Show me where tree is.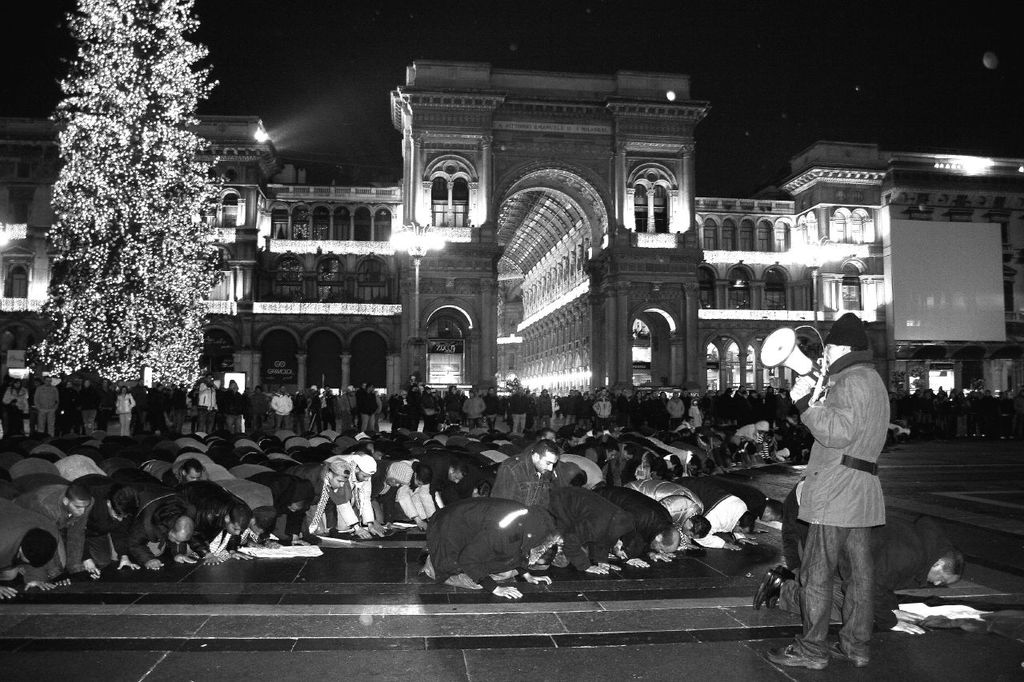
tree is at x1=30 y1=0 x2=228 y2=394.
